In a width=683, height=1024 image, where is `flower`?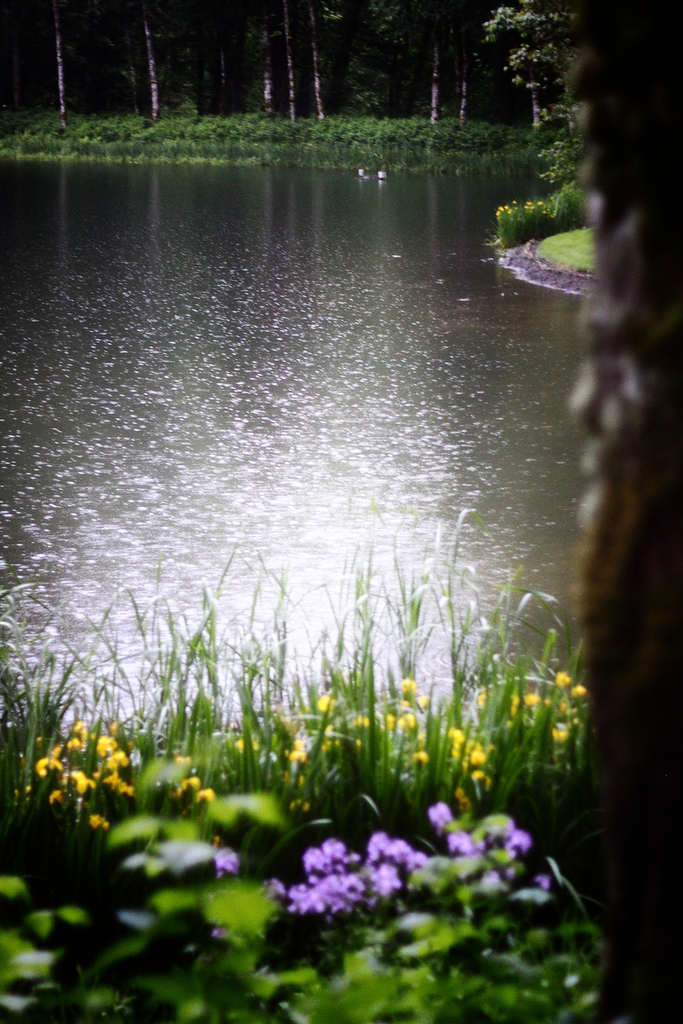
bbox=[91, 730, 124, 760].
